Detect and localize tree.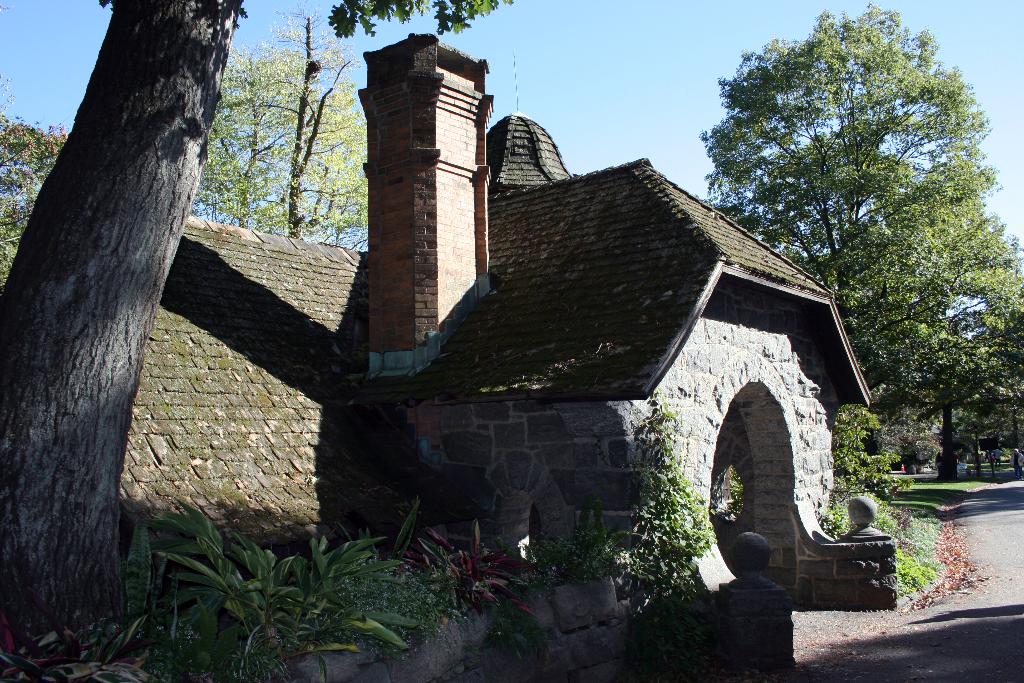
Localized at box=[913, 222, 1023, 477].
